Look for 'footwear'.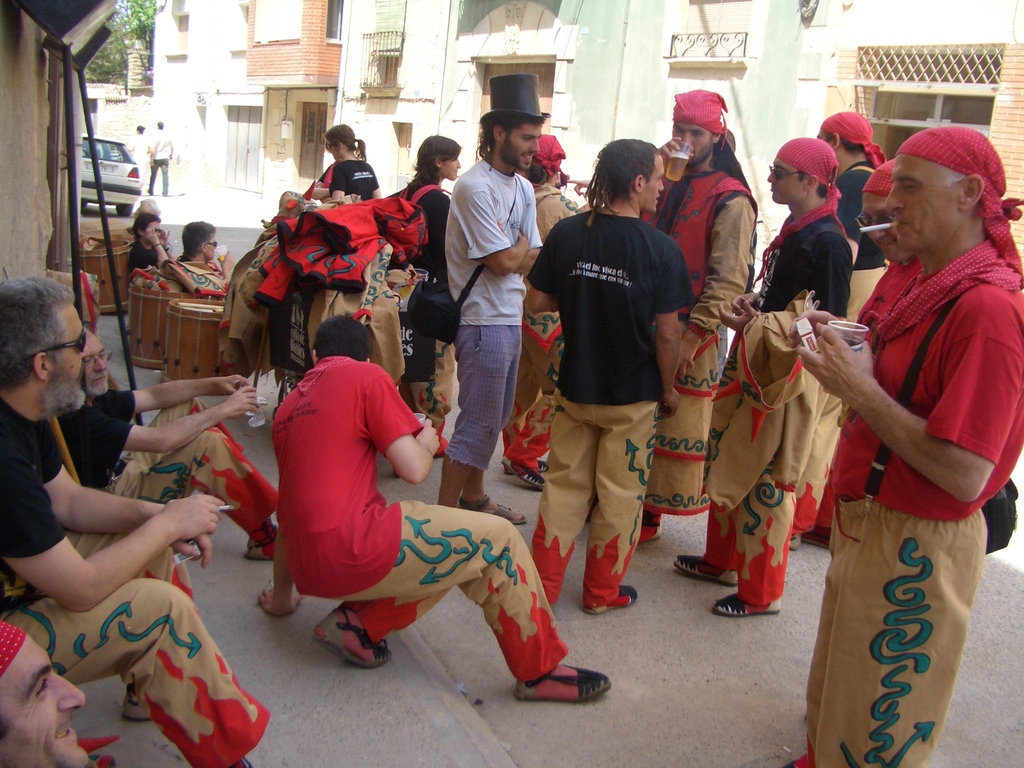
Found: [306, 601, 390, 674].
